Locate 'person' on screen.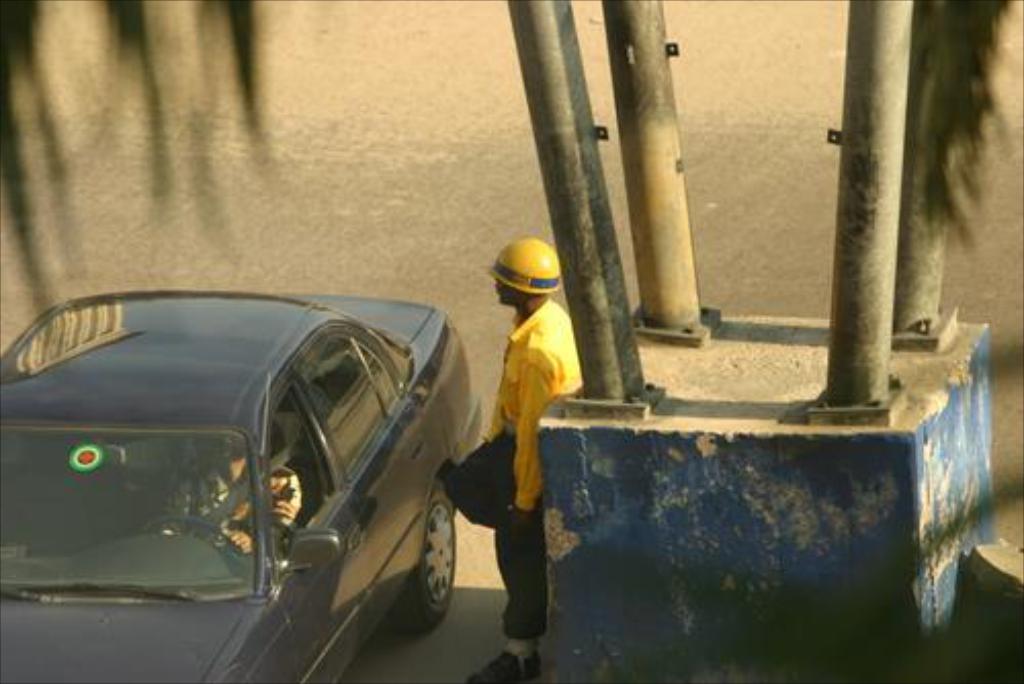
On screen at (left=446, top=242, right=582, bottom=682).
